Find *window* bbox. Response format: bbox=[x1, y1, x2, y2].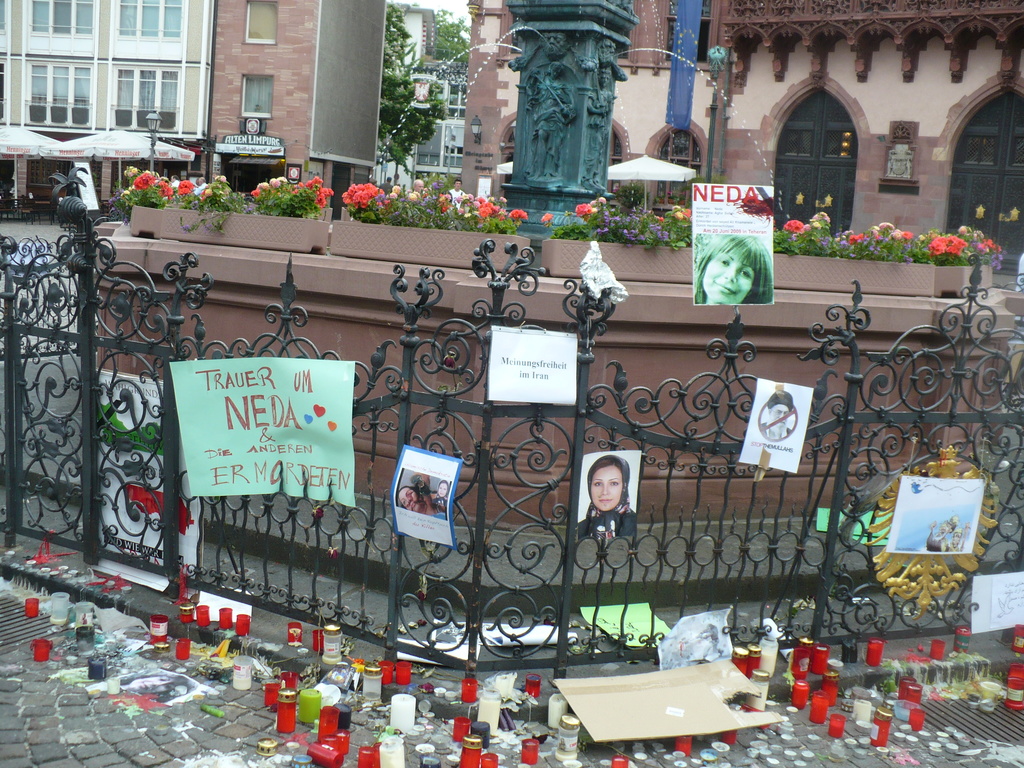
bbox=[115, 1, 180, 59].
